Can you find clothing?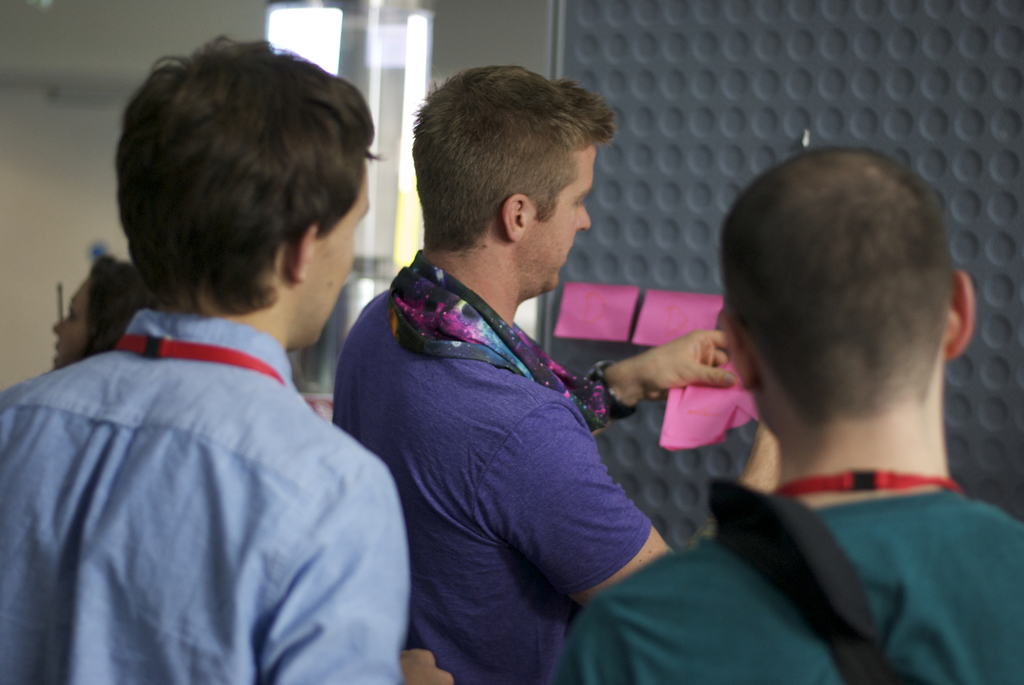
Yes, bounding box: l=0, t=306, r=414, b=684.
